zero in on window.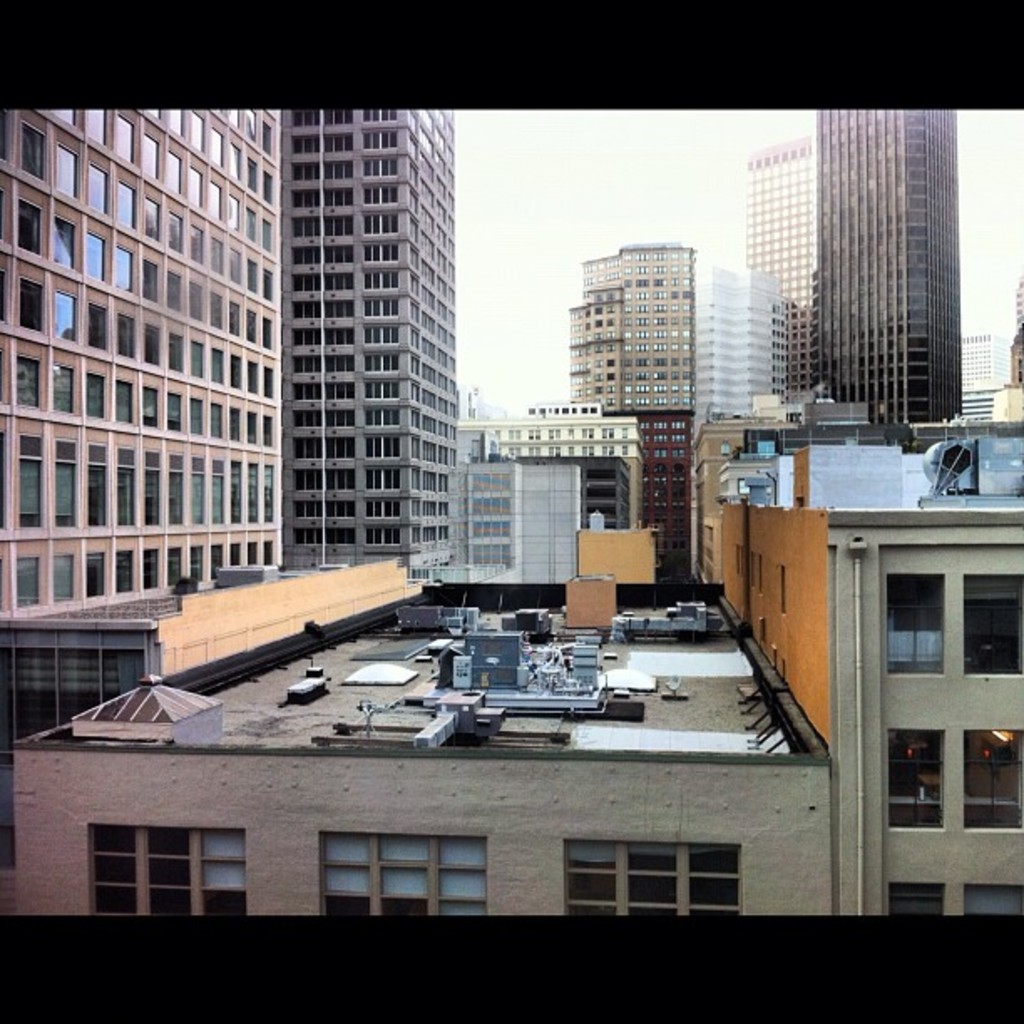
Zeroed in: 888:883:944:917.
